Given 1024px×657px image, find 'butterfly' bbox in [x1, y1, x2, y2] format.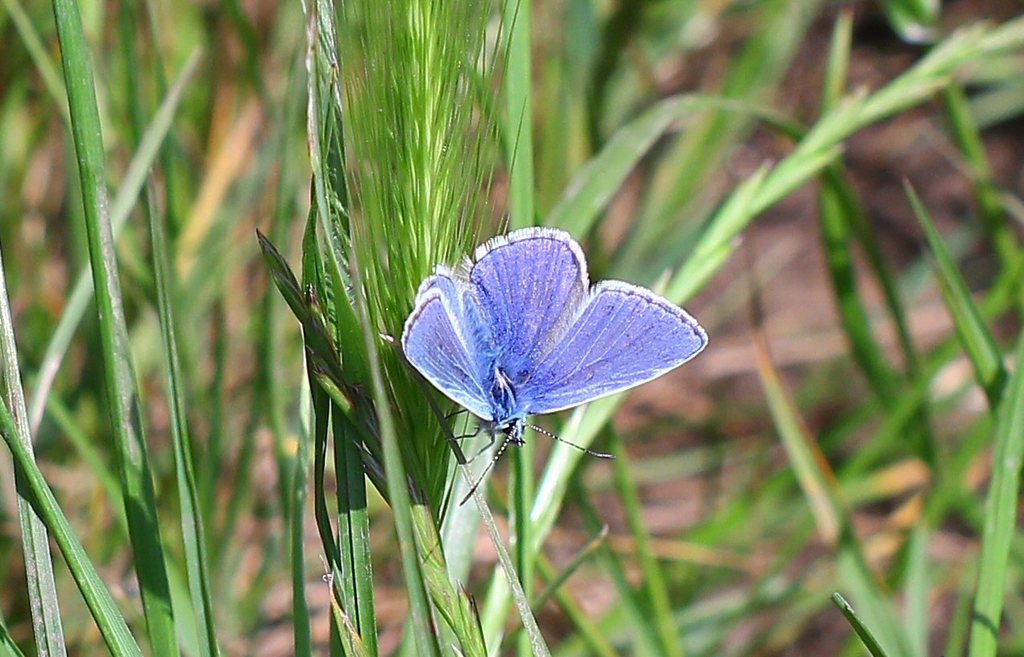
[395, 224, 708, 506].
